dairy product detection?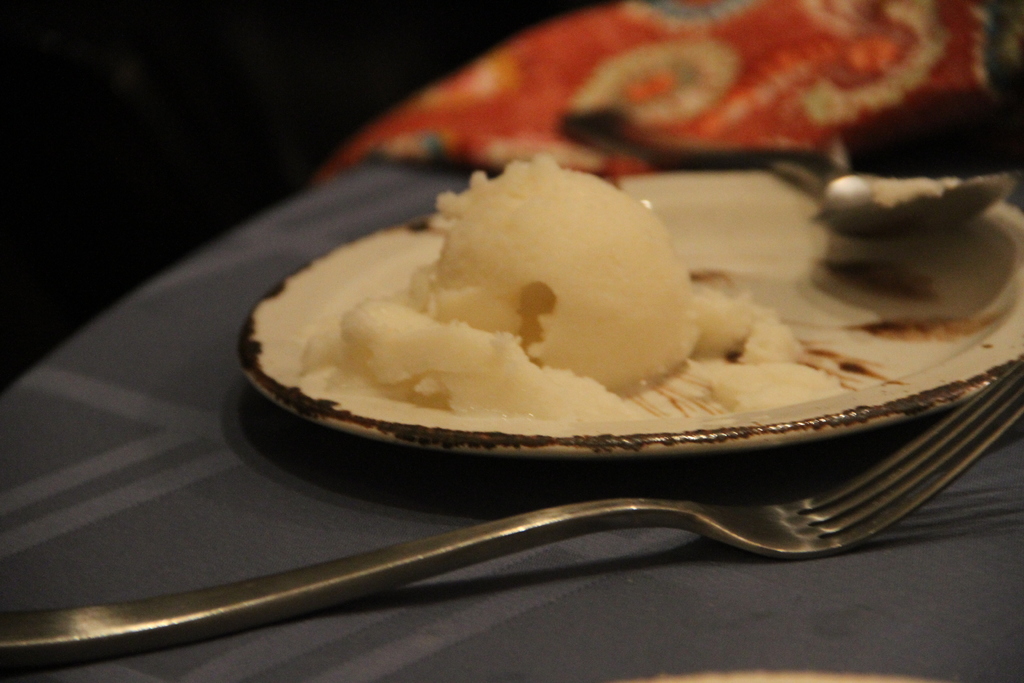
bbox(350, 144, 716, 443)
